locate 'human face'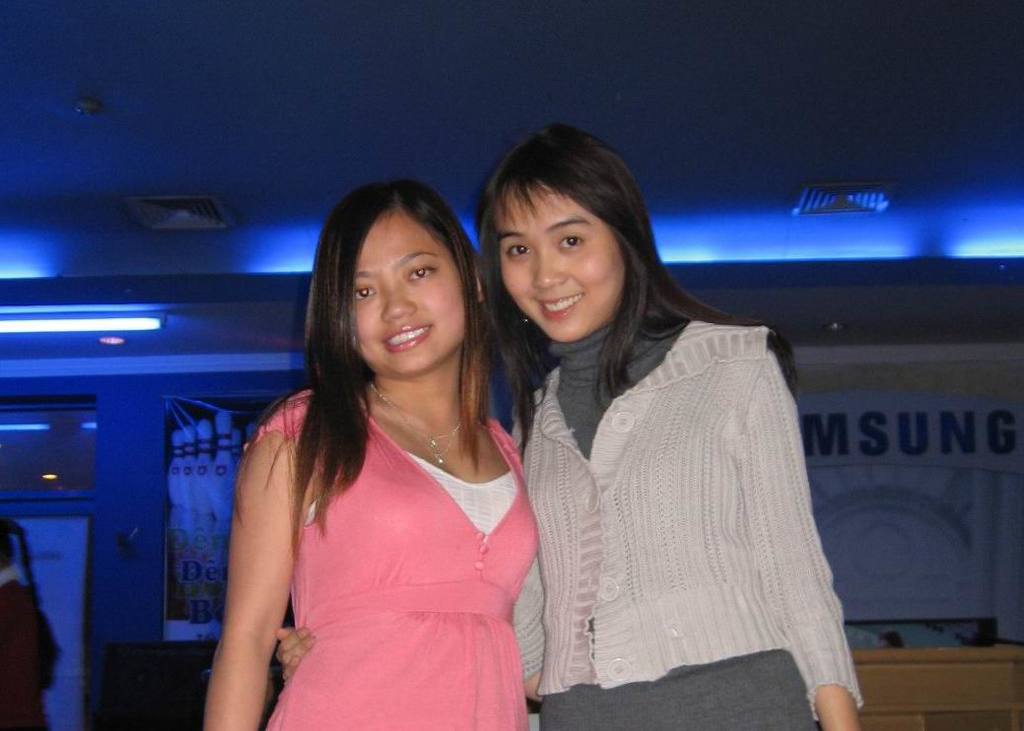
<region>343, 212, 475, 377</region>
